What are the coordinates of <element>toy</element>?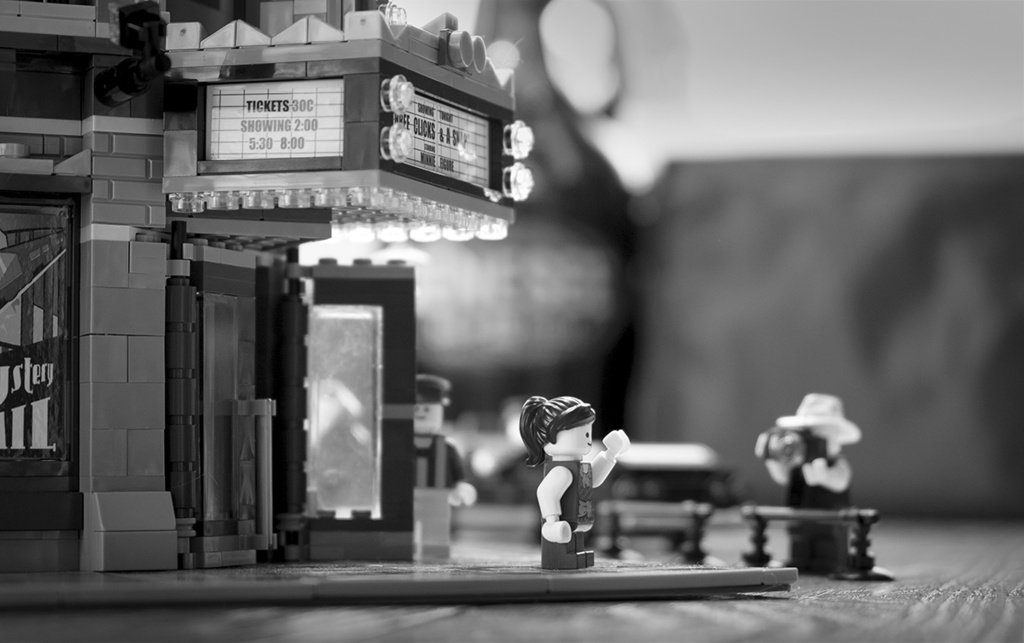
{"left": 0, "top": 0, "right": 750, "bottom": 576}.
